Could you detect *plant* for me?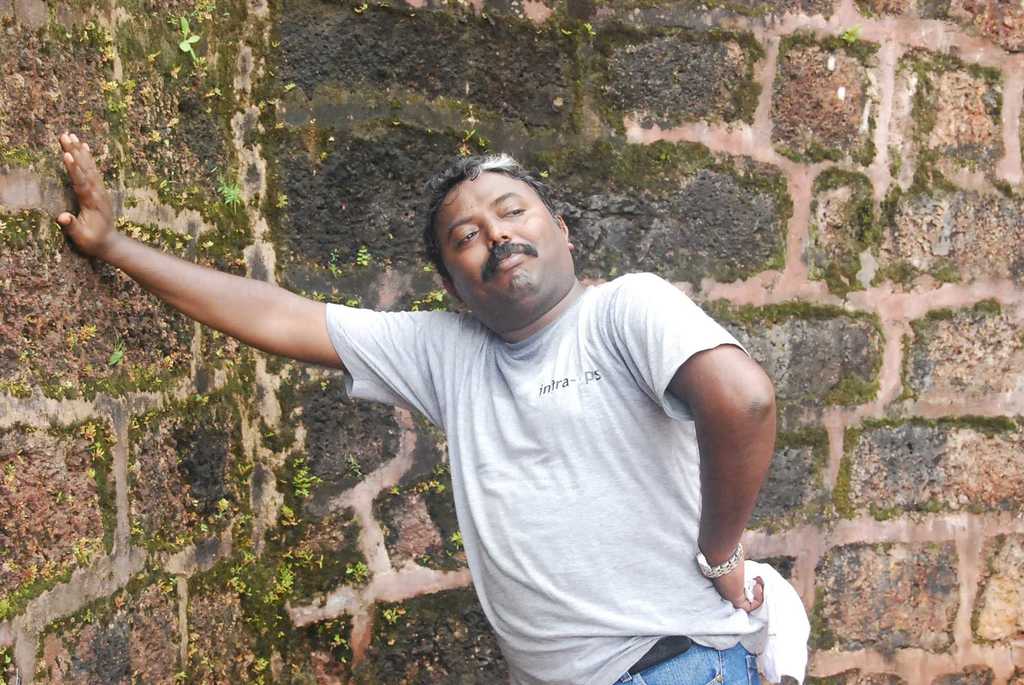
Detection result: select_region(97, 43, 121, 64).
